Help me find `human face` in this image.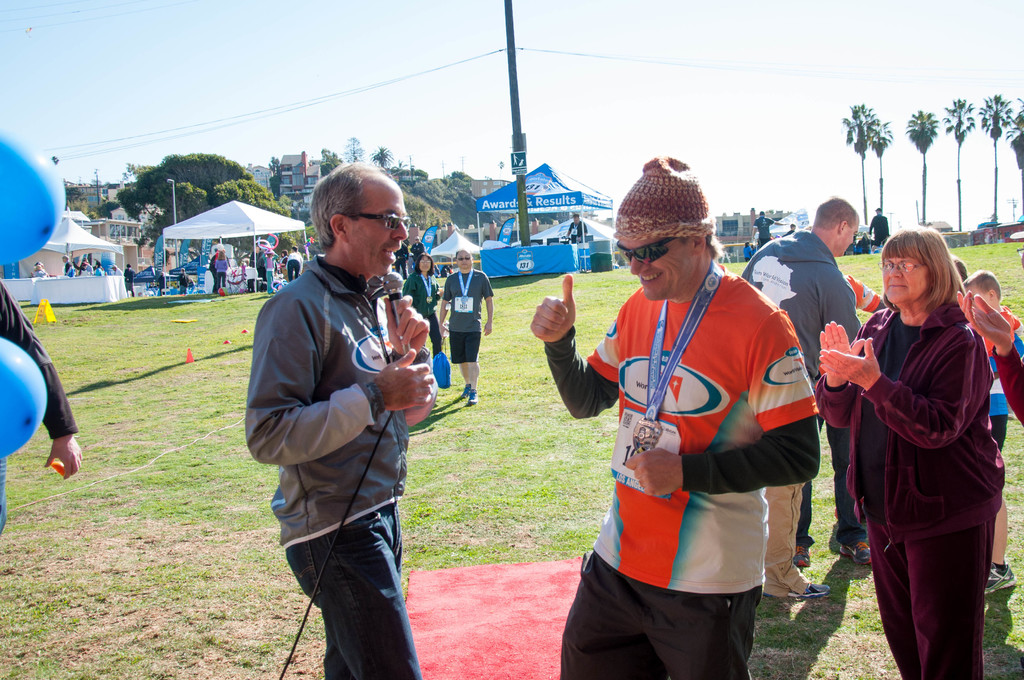
Found it: x1=968, y1=287, x2=990, y2=307.
